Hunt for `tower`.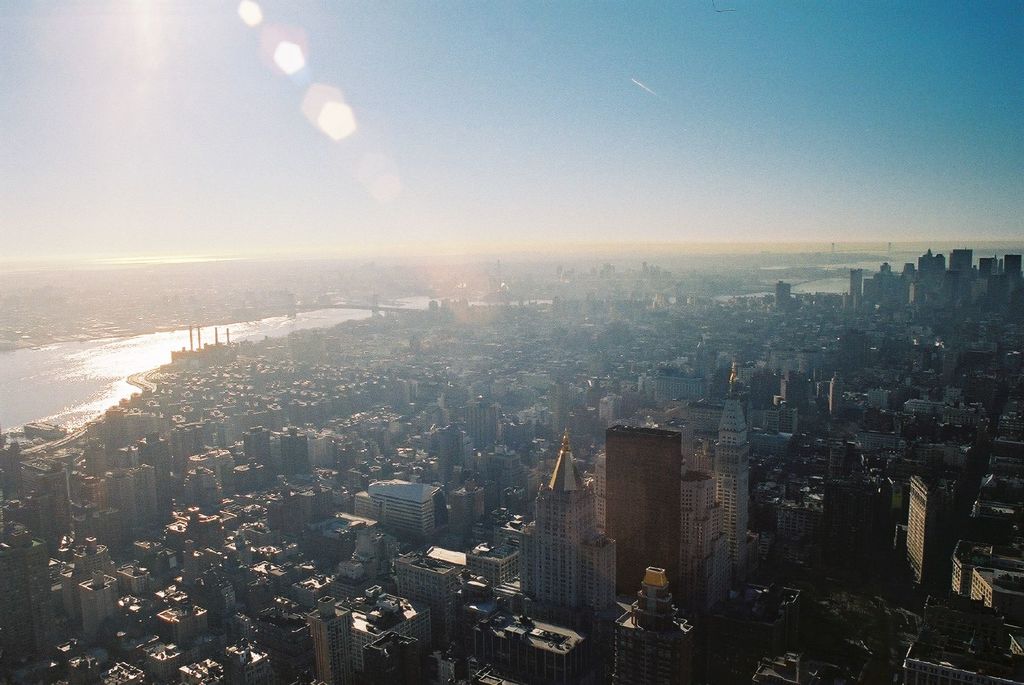
Hunted down at rect(678, 393, 749, 608).
